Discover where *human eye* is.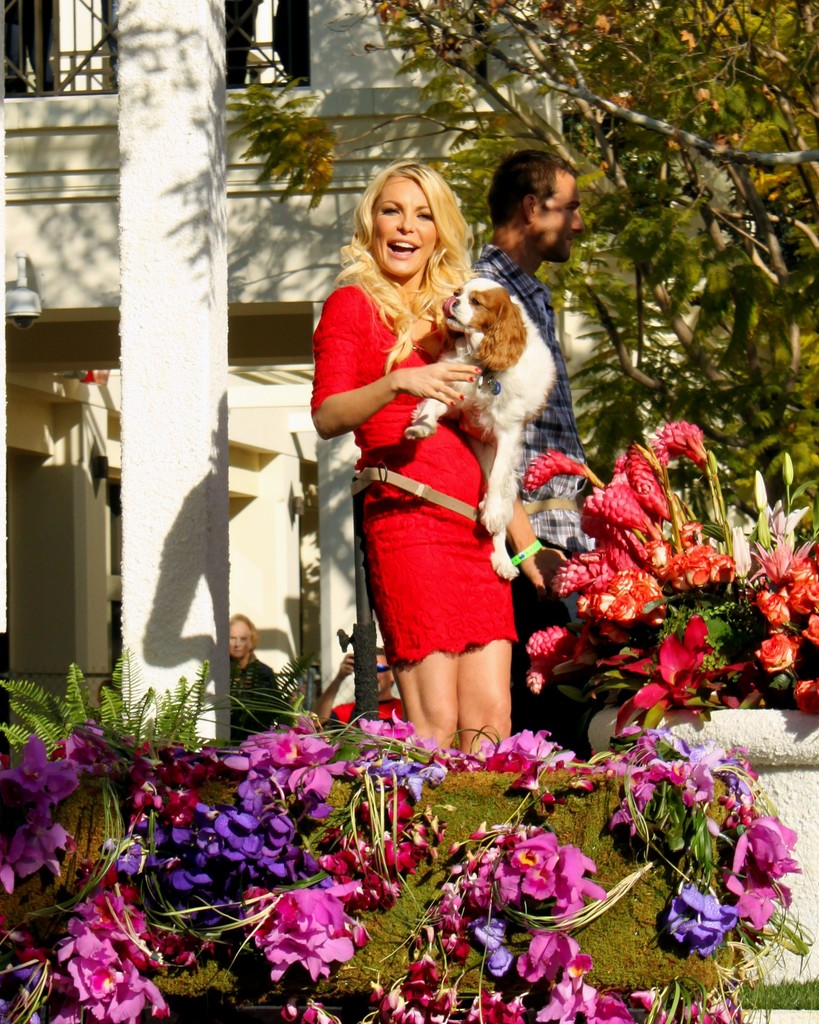
Discovered at bbox=(564, 203, 576, 213).
